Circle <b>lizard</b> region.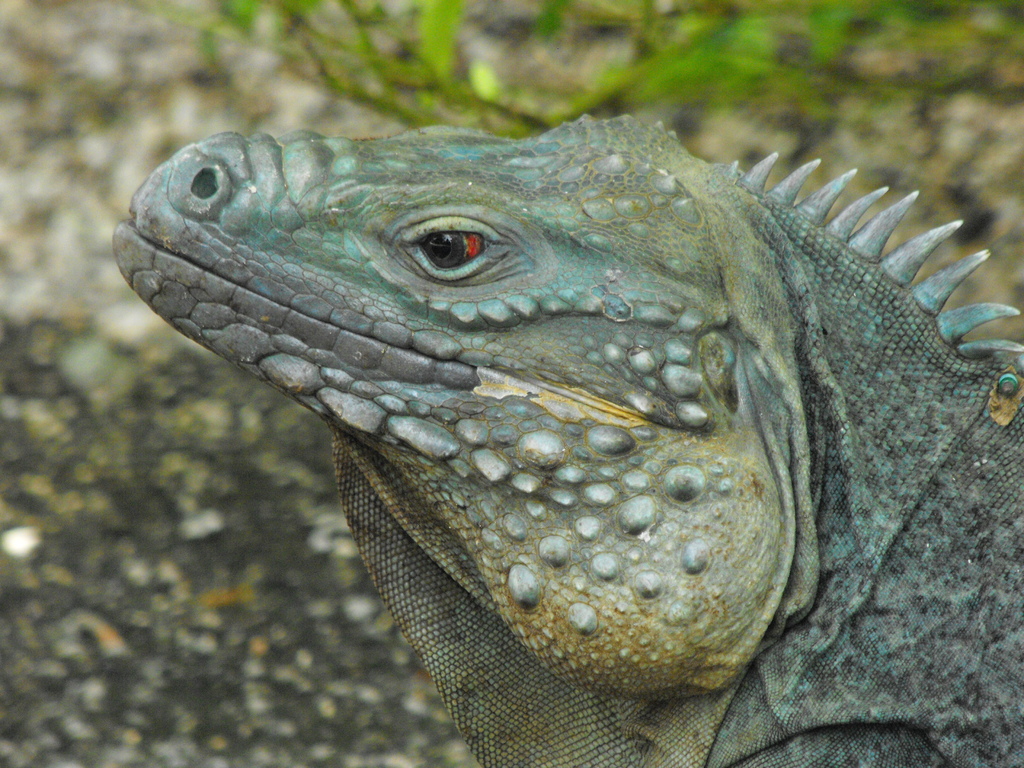
Region: locate(120, 56, 1011, 767).
